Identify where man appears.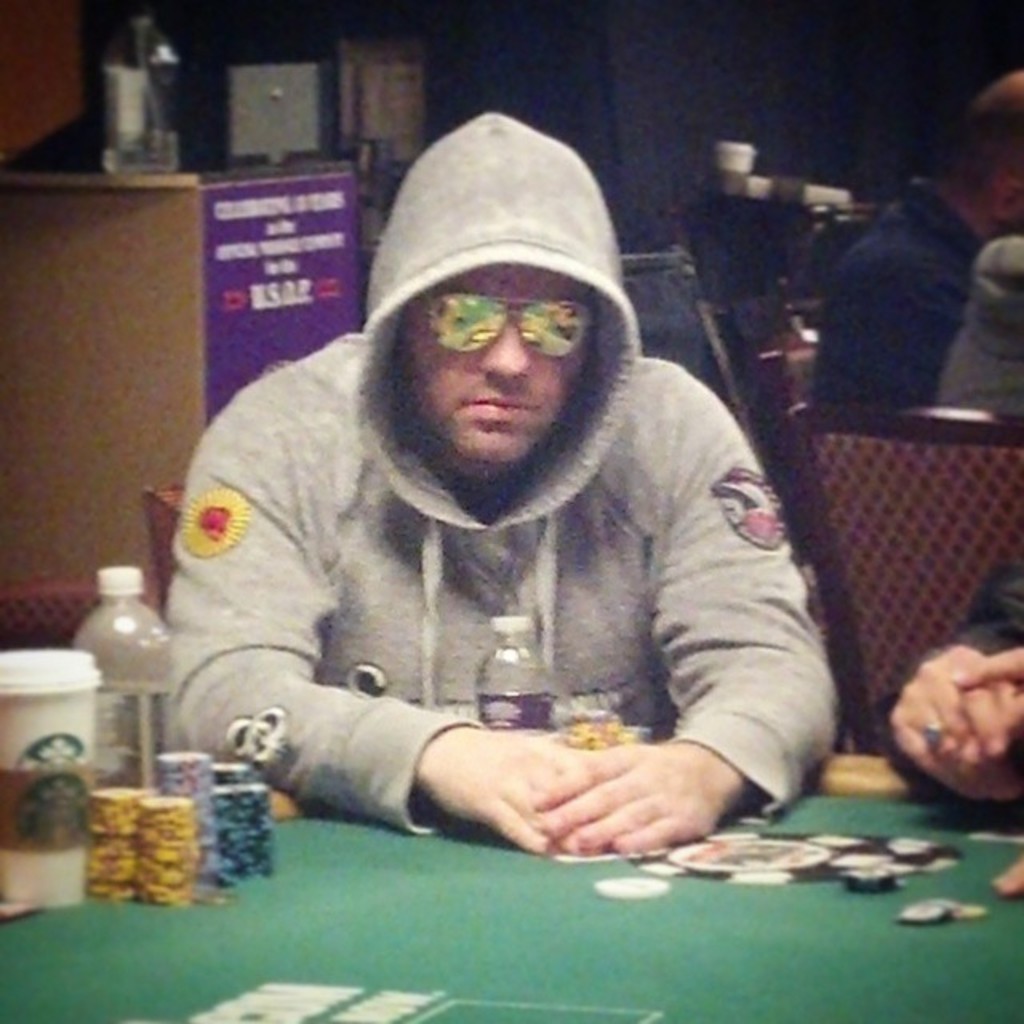
Appears at [x1=782, y1=72, x2=1022, y2=422].
